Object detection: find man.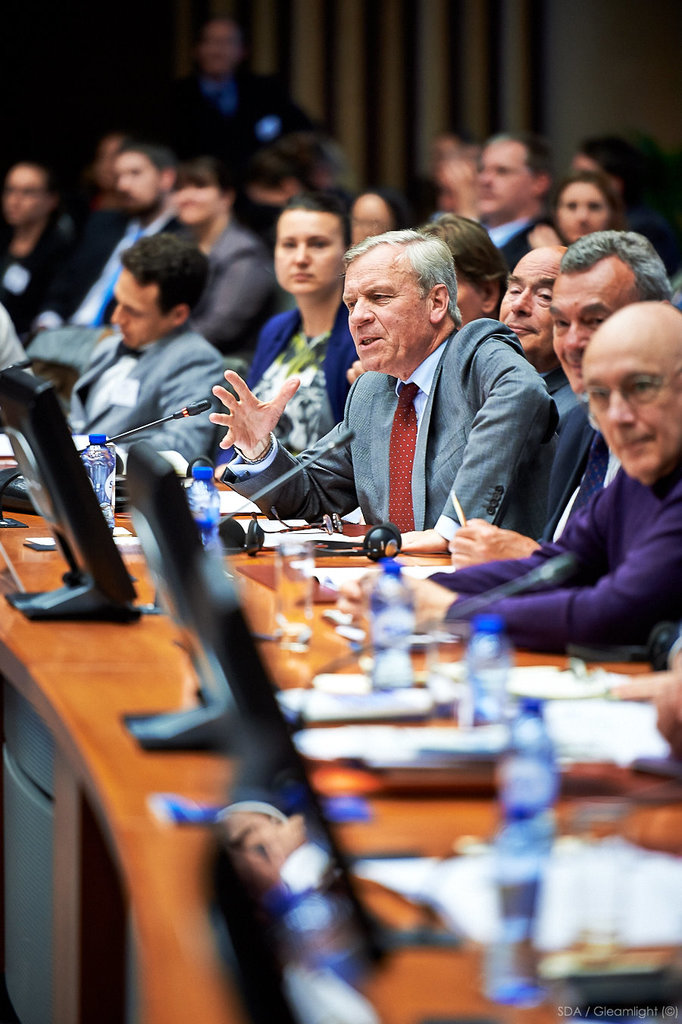
Rect(335, 292, 681, 666).
